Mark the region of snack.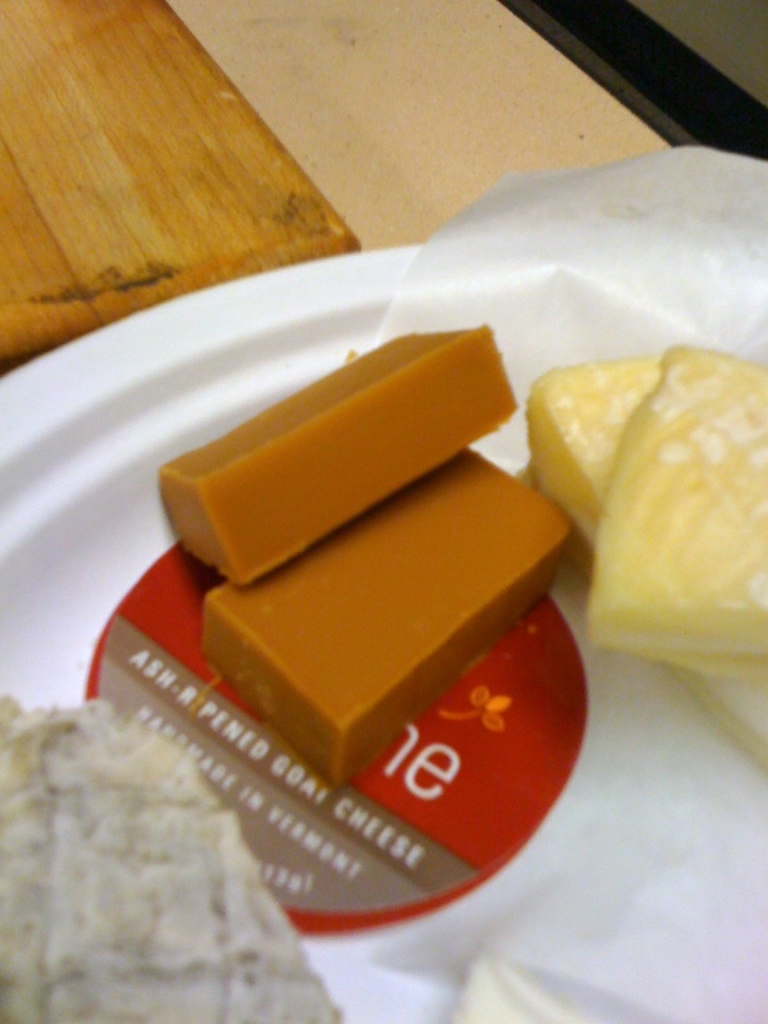
Region: 509 369 749 766.
